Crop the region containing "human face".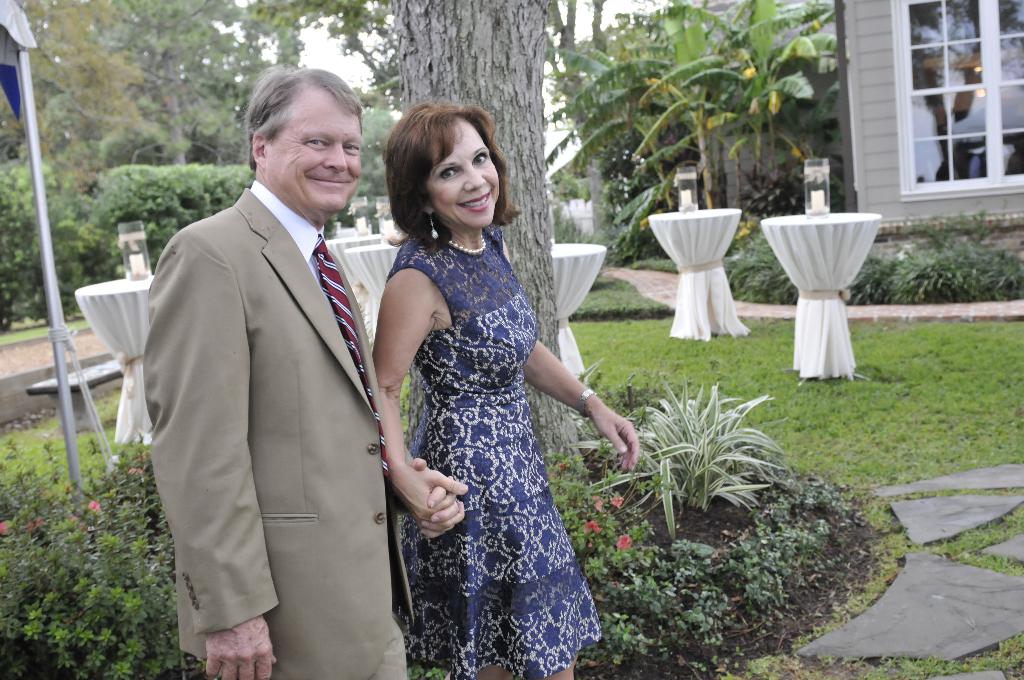
Crop region: 429/115/502/234.
